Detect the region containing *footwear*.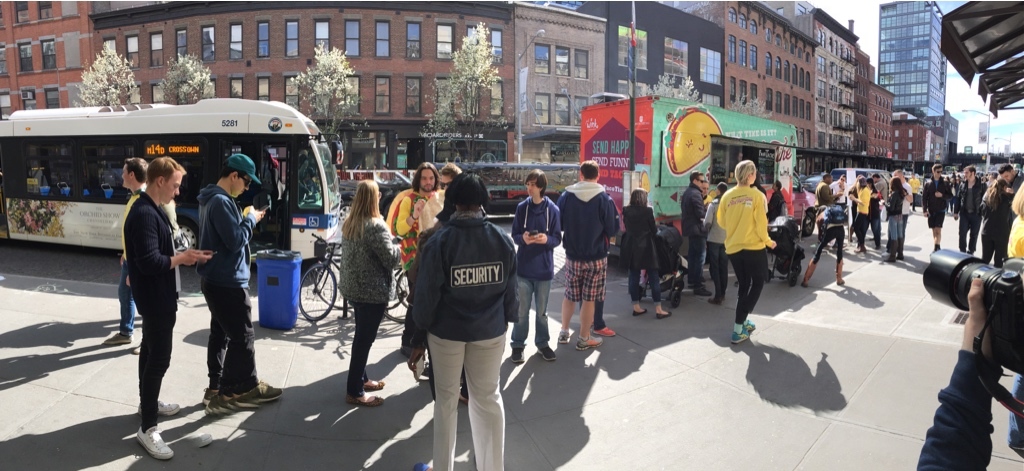
(837, 257, 847, 285).
